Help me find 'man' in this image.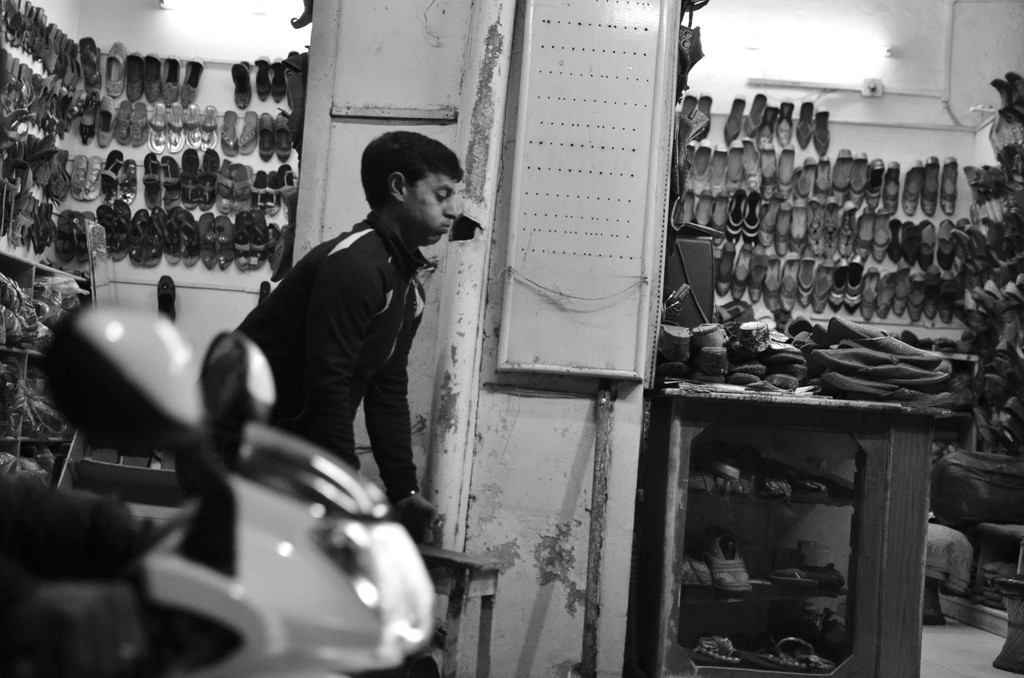
Found it: BBox(216, 140, 474, 532).
